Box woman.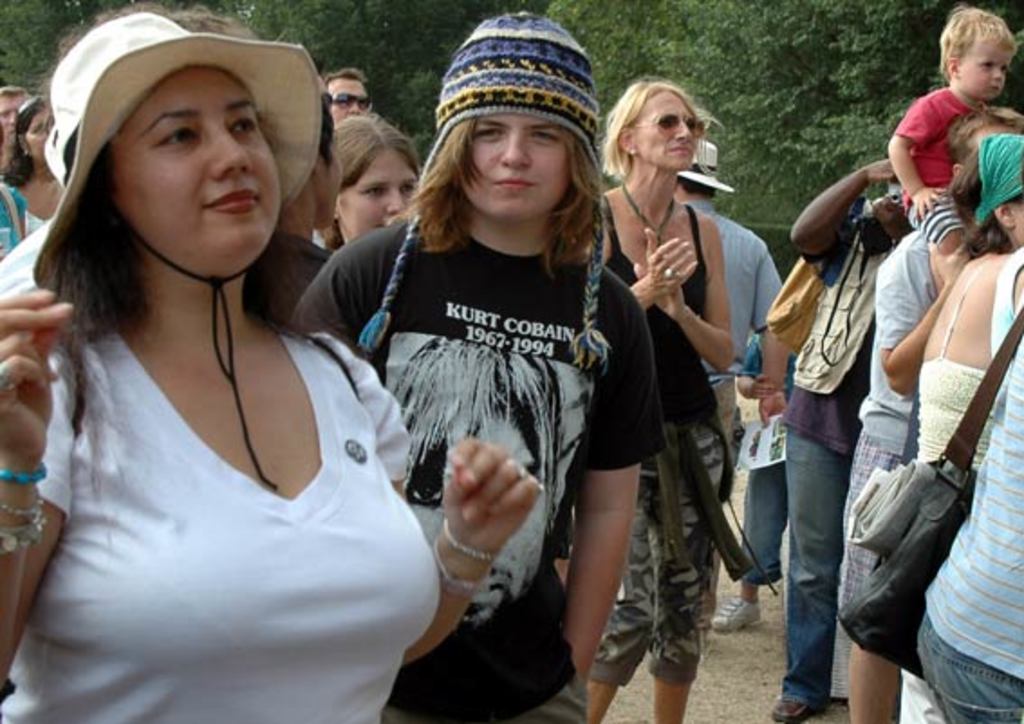
2,97,67,237.
